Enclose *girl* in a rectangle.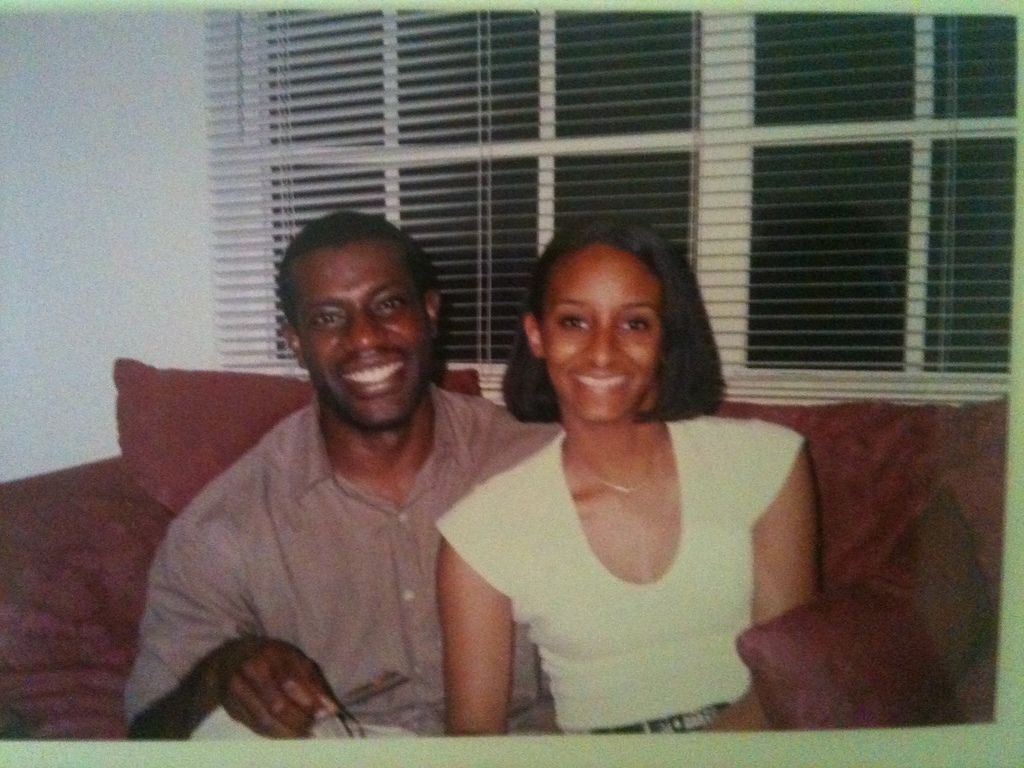
(434, 214, 823, 739).
